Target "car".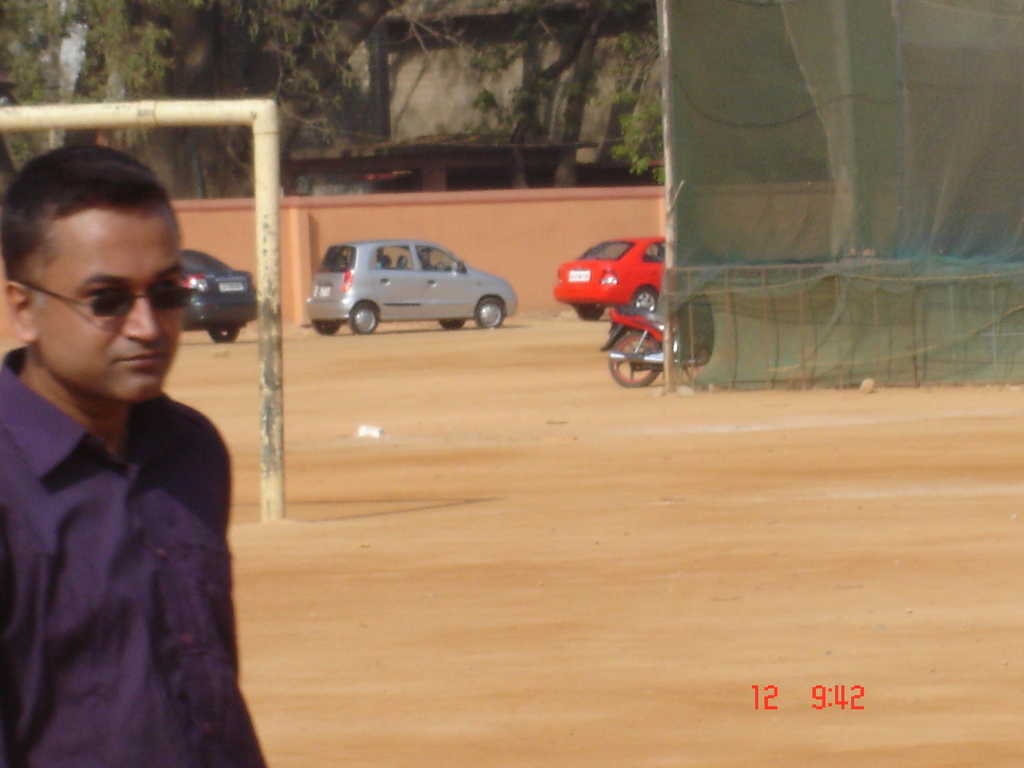
Target region: <bbox>179, 243, 260, 345</bbox>.
